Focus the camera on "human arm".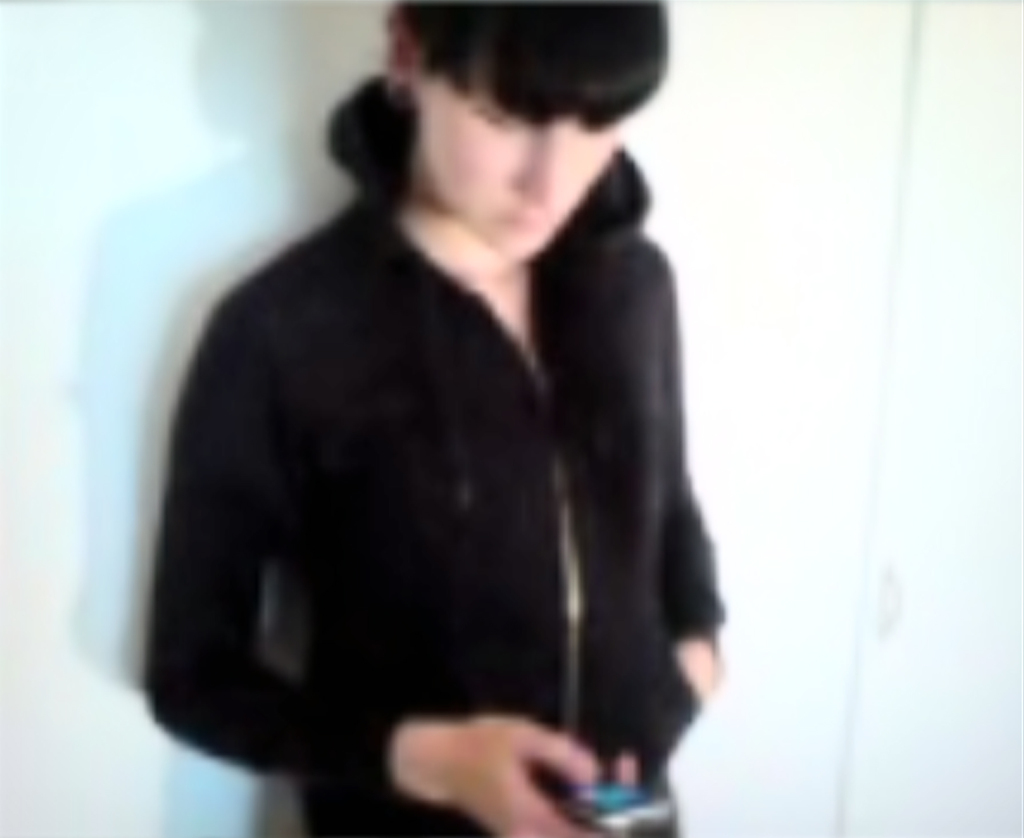
Focus region: 654/303/726/699.
